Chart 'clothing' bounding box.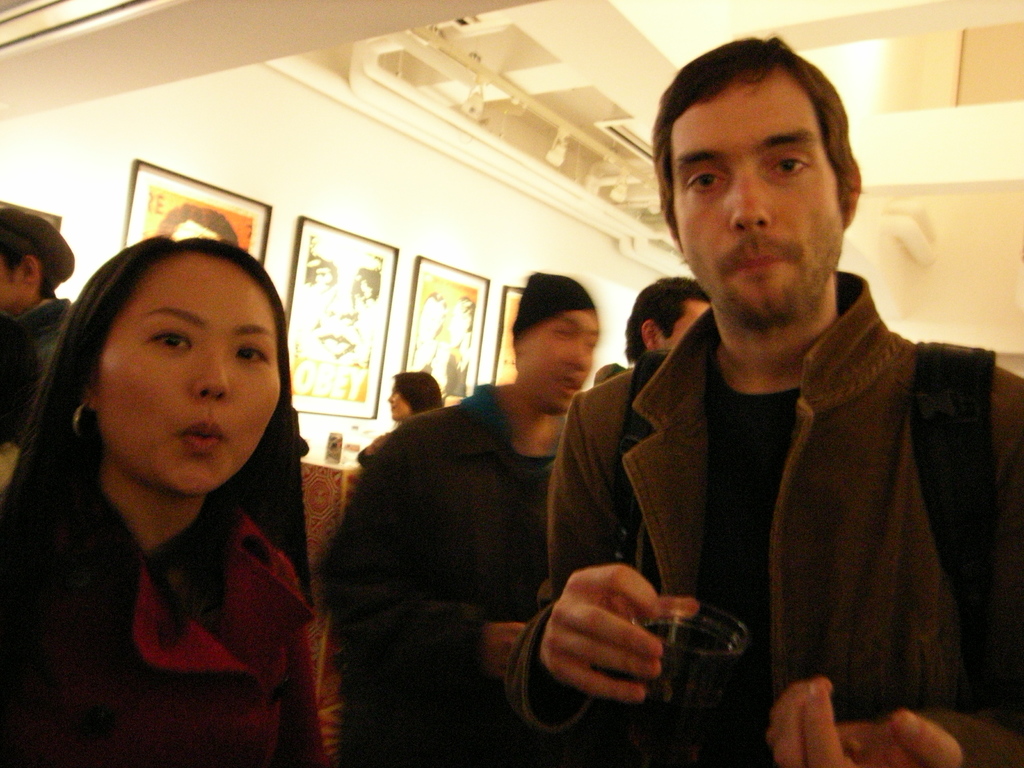
Charted: (306, 384, 540, 767).
